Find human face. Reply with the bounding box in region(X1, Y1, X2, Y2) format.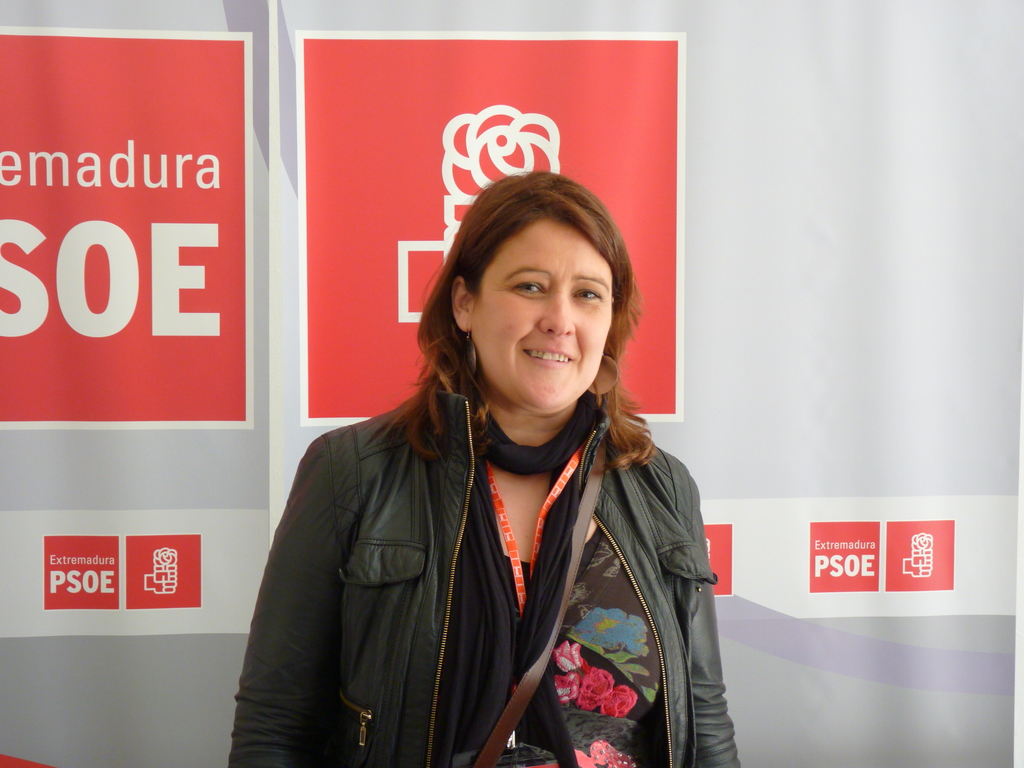
region(471, 216, 623, 416).
